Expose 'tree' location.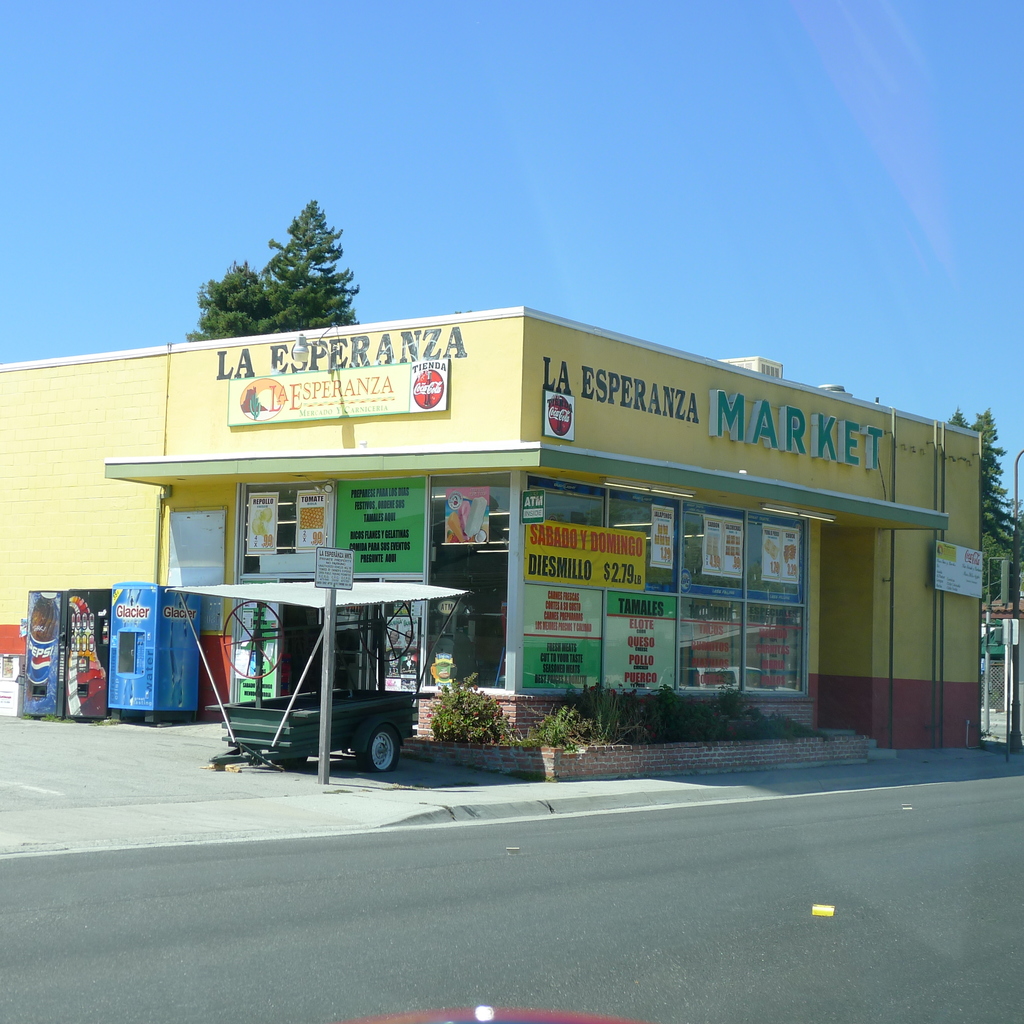
Exposed at left=947, top=406, right=1023, bottom=604.
